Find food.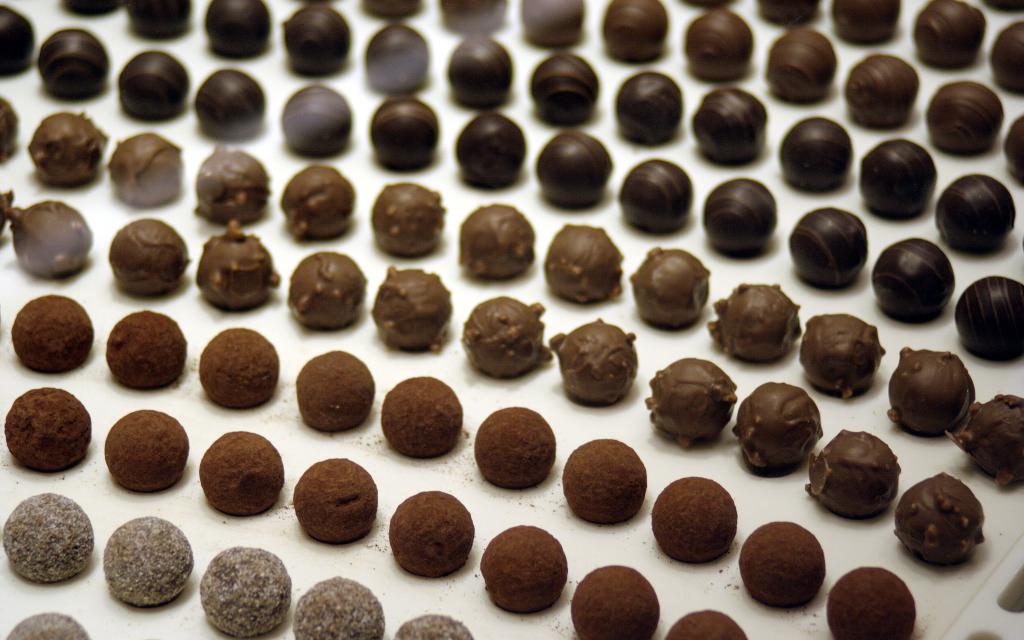
<box>845,54,921,129</box>.
